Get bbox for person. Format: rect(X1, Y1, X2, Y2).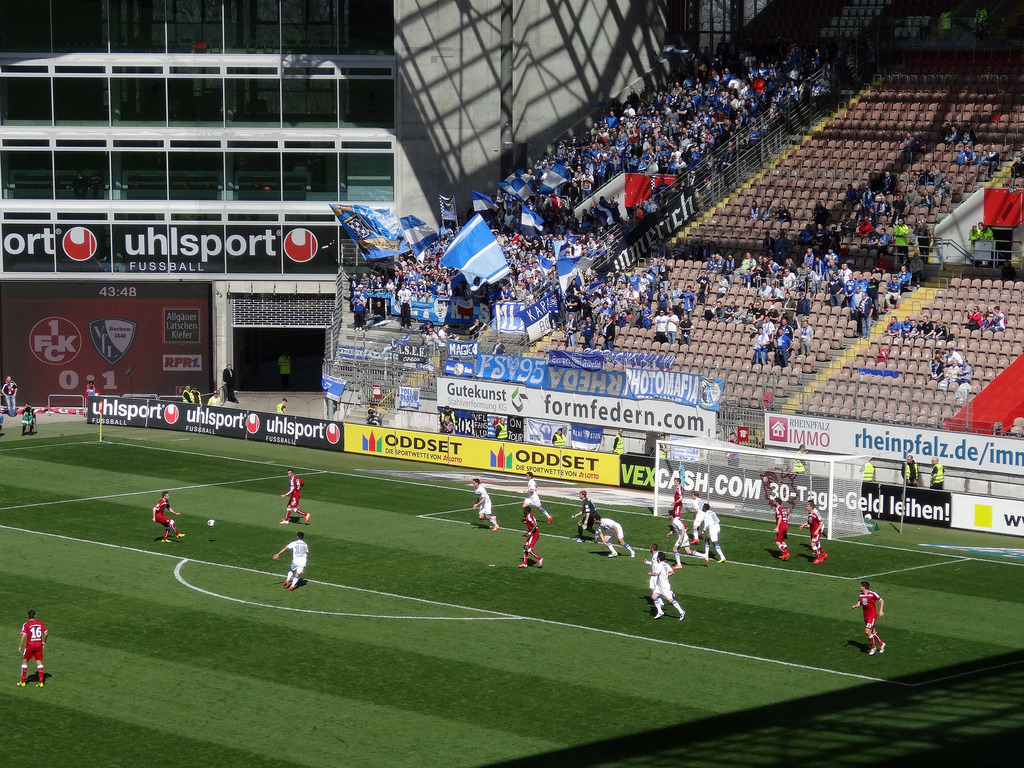
rect(672, 477, 685, 511).
